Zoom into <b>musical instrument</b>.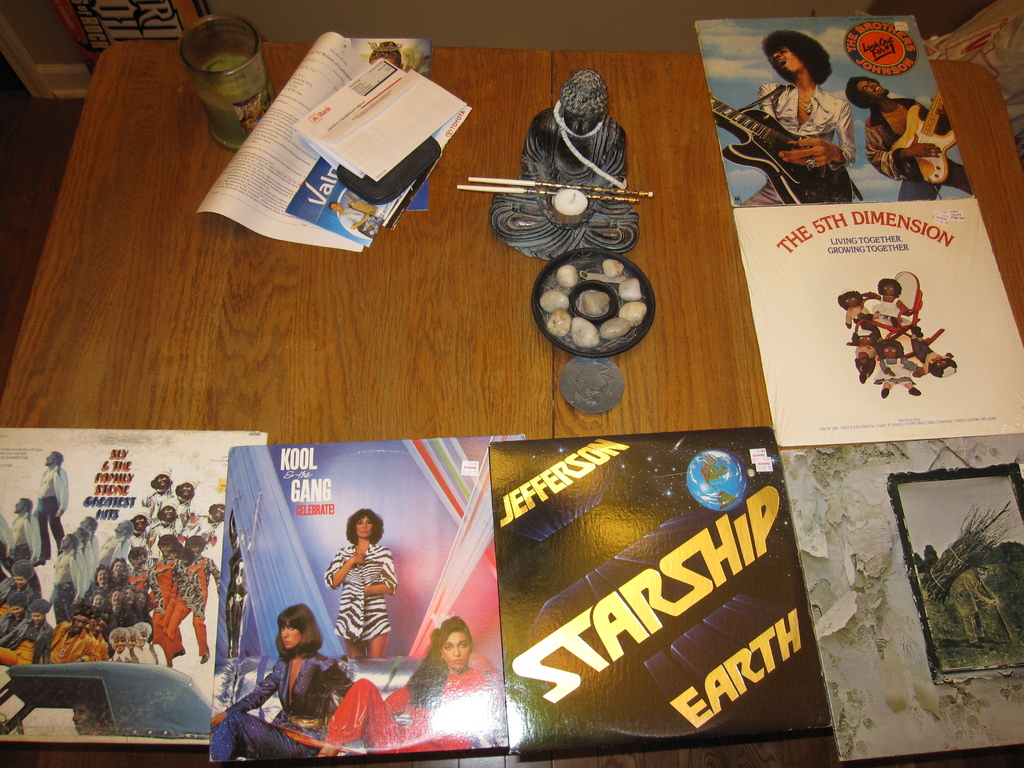
Zoom target: 886 83 959 187.
